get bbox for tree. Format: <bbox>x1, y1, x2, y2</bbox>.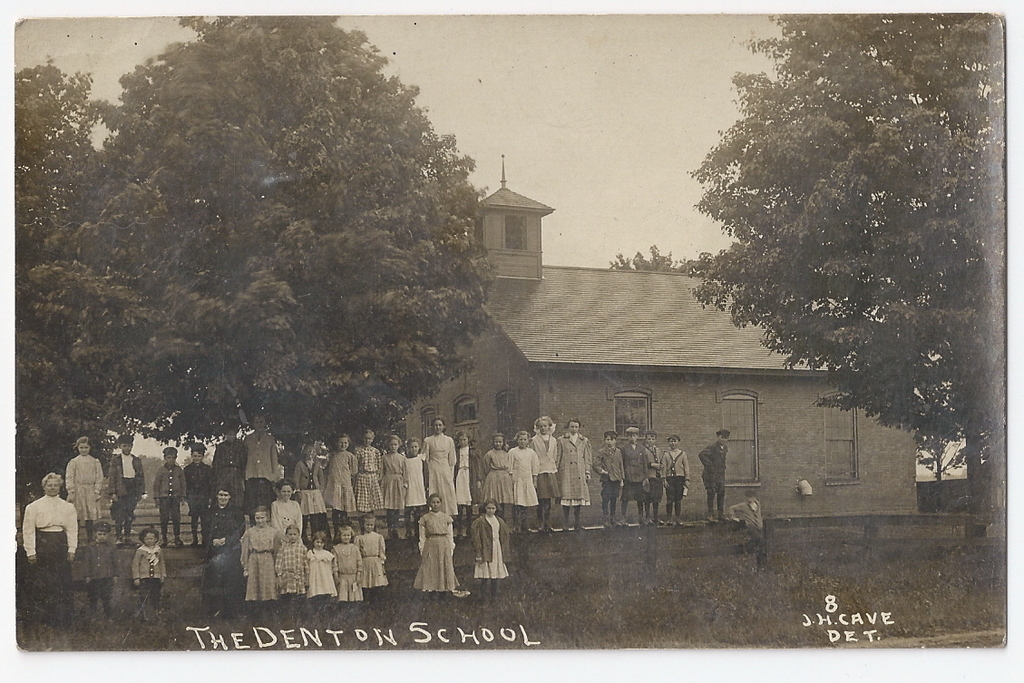
<bbox>917, 381, 966, 484</bbox>.
